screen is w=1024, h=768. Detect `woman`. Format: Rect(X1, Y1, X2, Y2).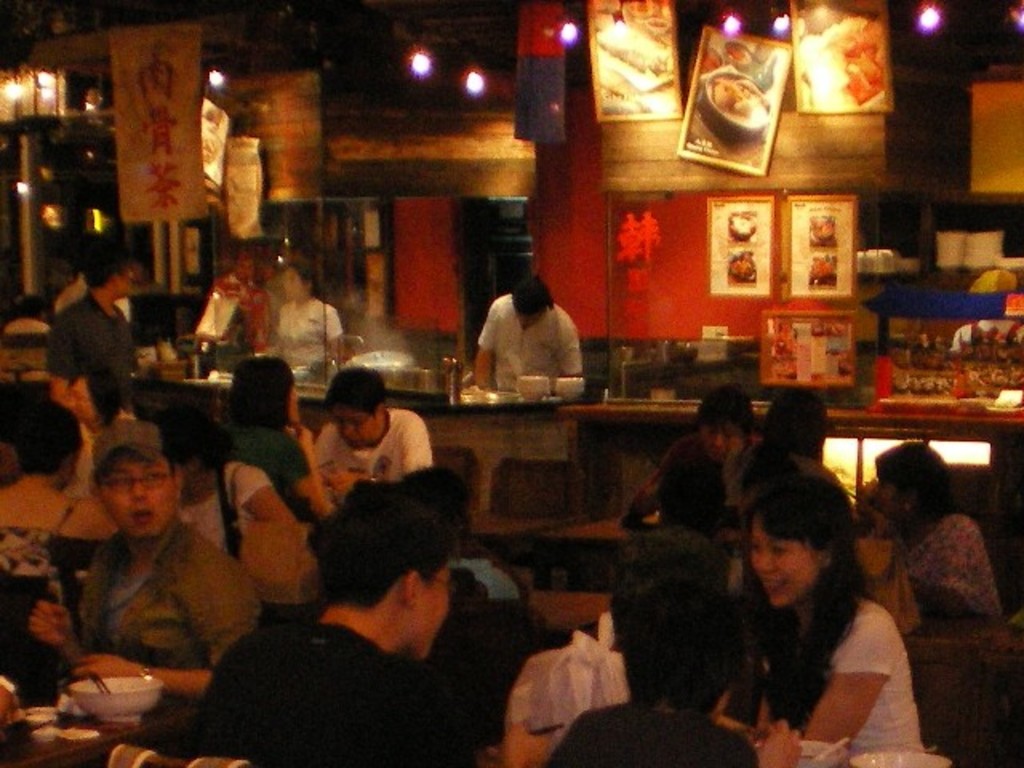
Rect(254, 264, 350, 365).
